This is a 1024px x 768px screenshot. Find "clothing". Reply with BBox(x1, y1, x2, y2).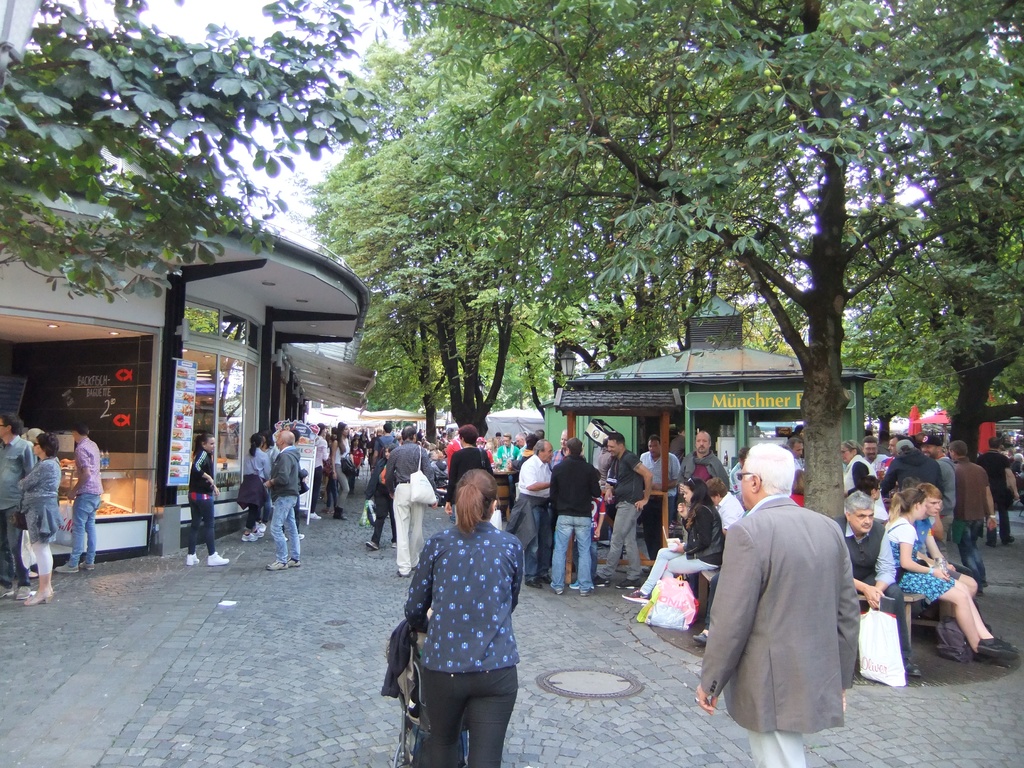
BBox(956, 458, 982, 538).
